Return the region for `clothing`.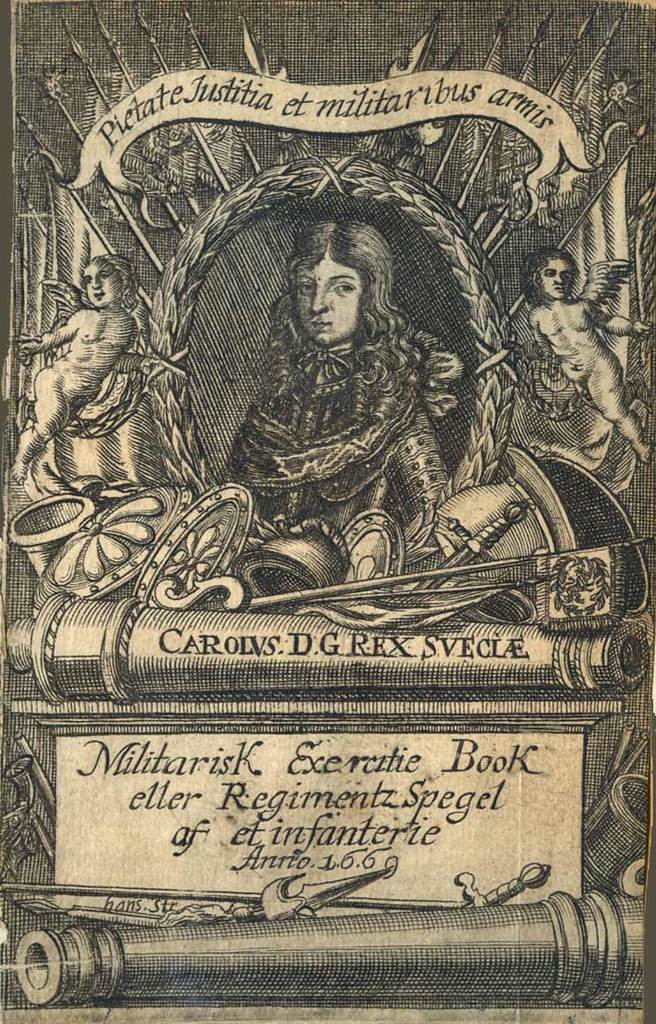
<box>207,309,441,527</box>.
